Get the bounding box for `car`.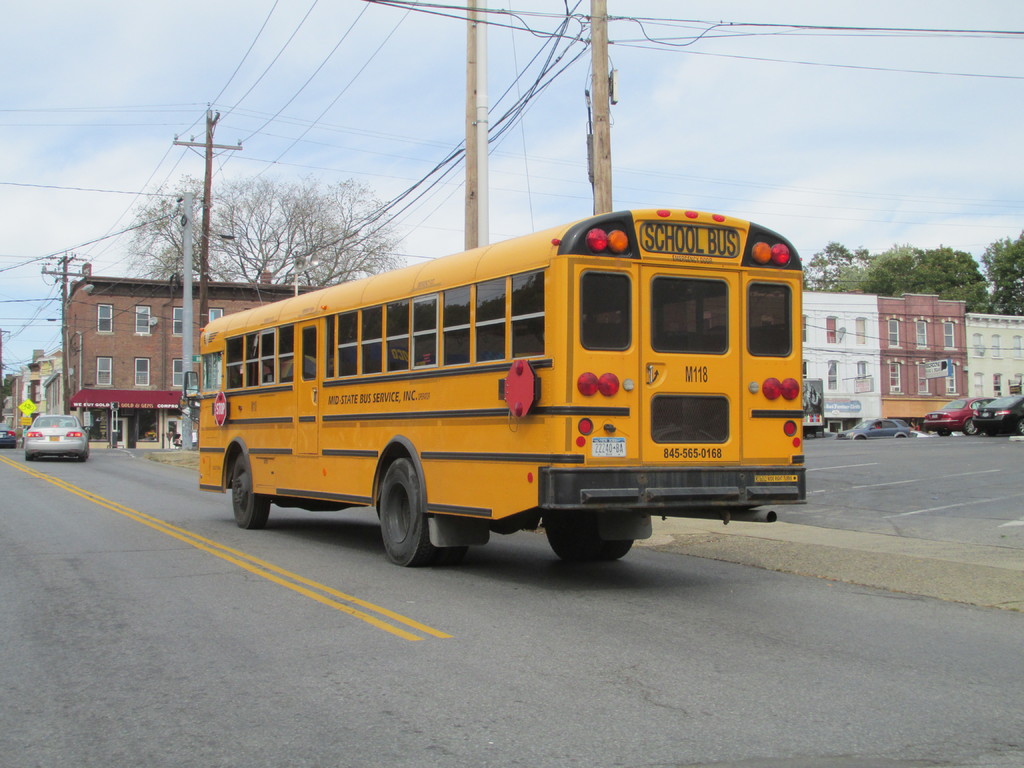
0:426:17:447.
